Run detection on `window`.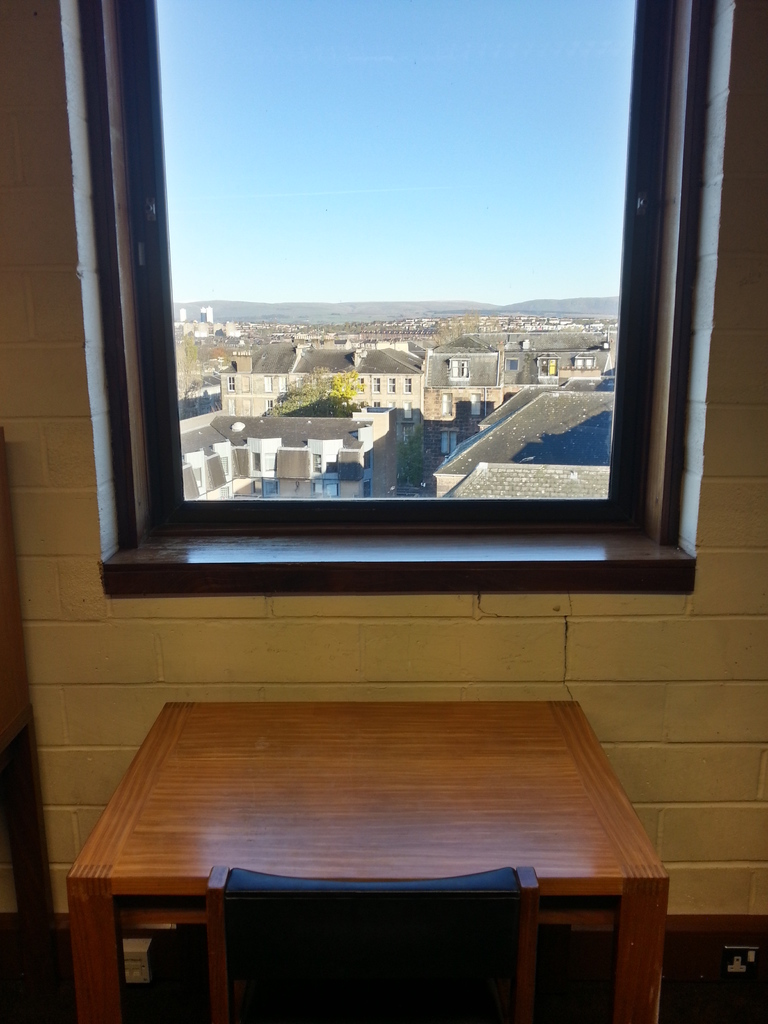
Result: BBox(353, 379, 364, 395).
